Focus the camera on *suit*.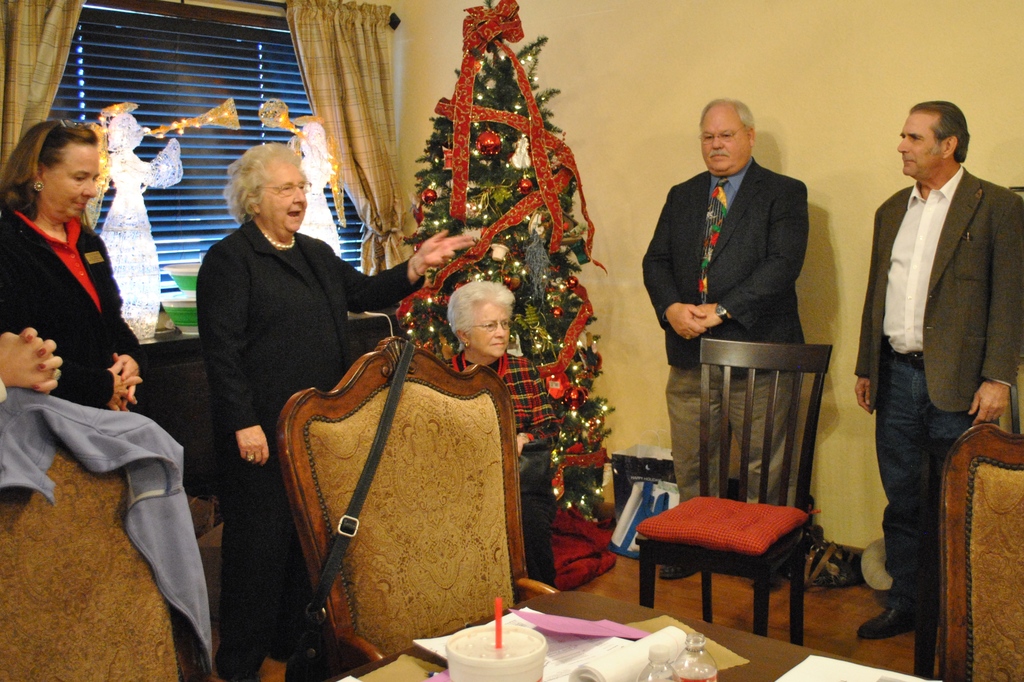
Focus region: bbox=(196, 220, 426, 681).
